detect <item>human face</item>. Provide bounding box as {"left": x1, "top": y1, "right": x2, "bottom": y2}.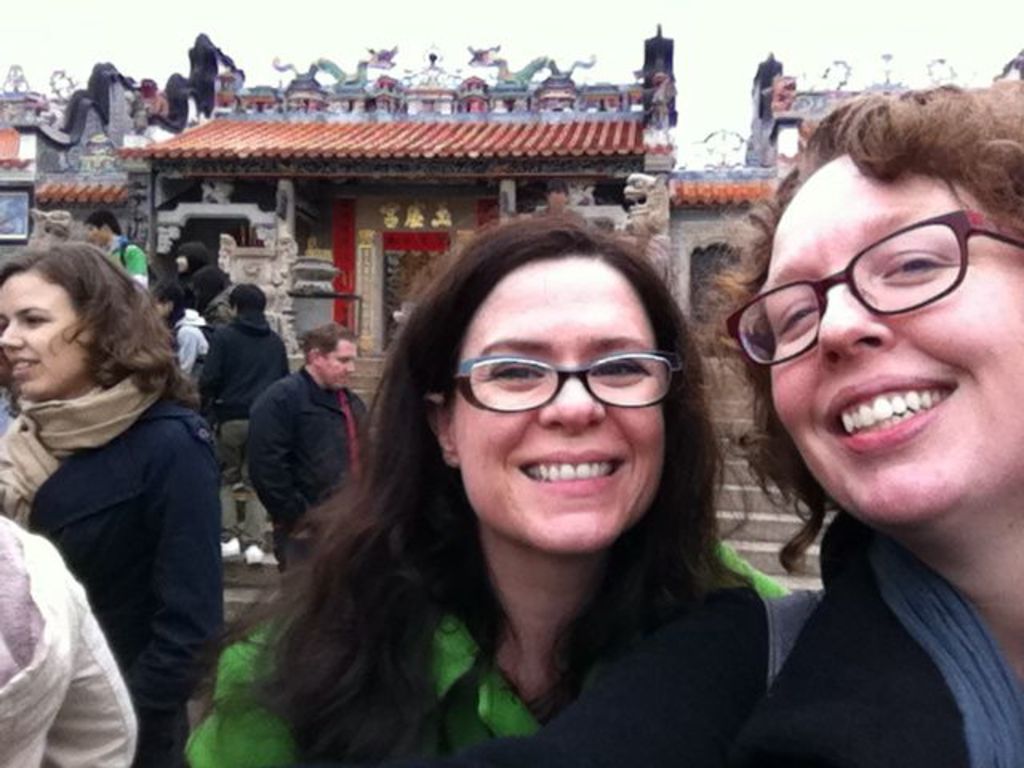
{"left": 459, "top": 264, "right": 667, "bottom": 558}.
